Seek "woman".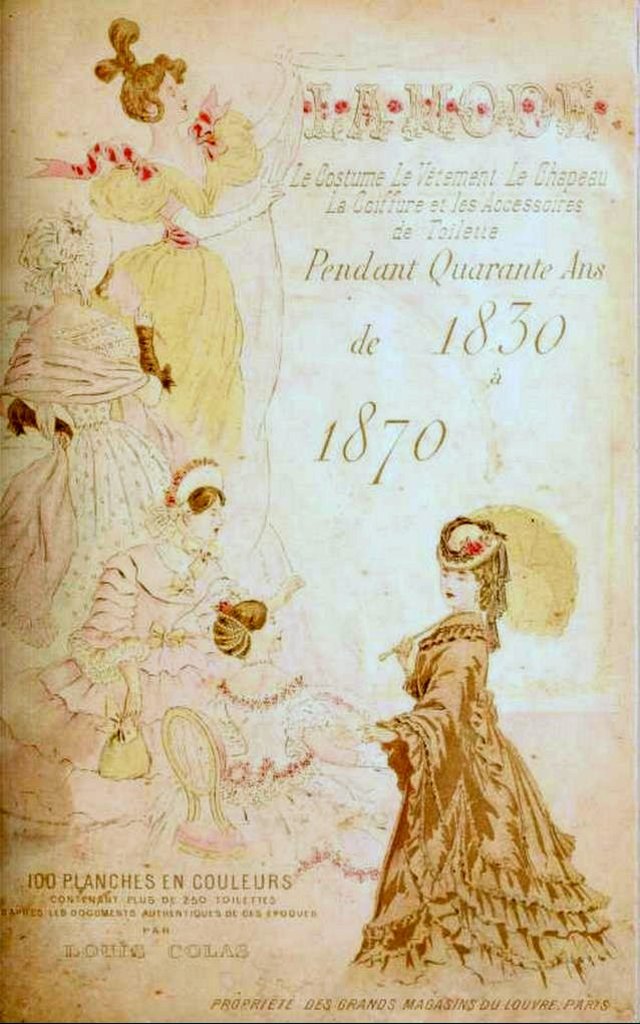
353,514,623,988.
